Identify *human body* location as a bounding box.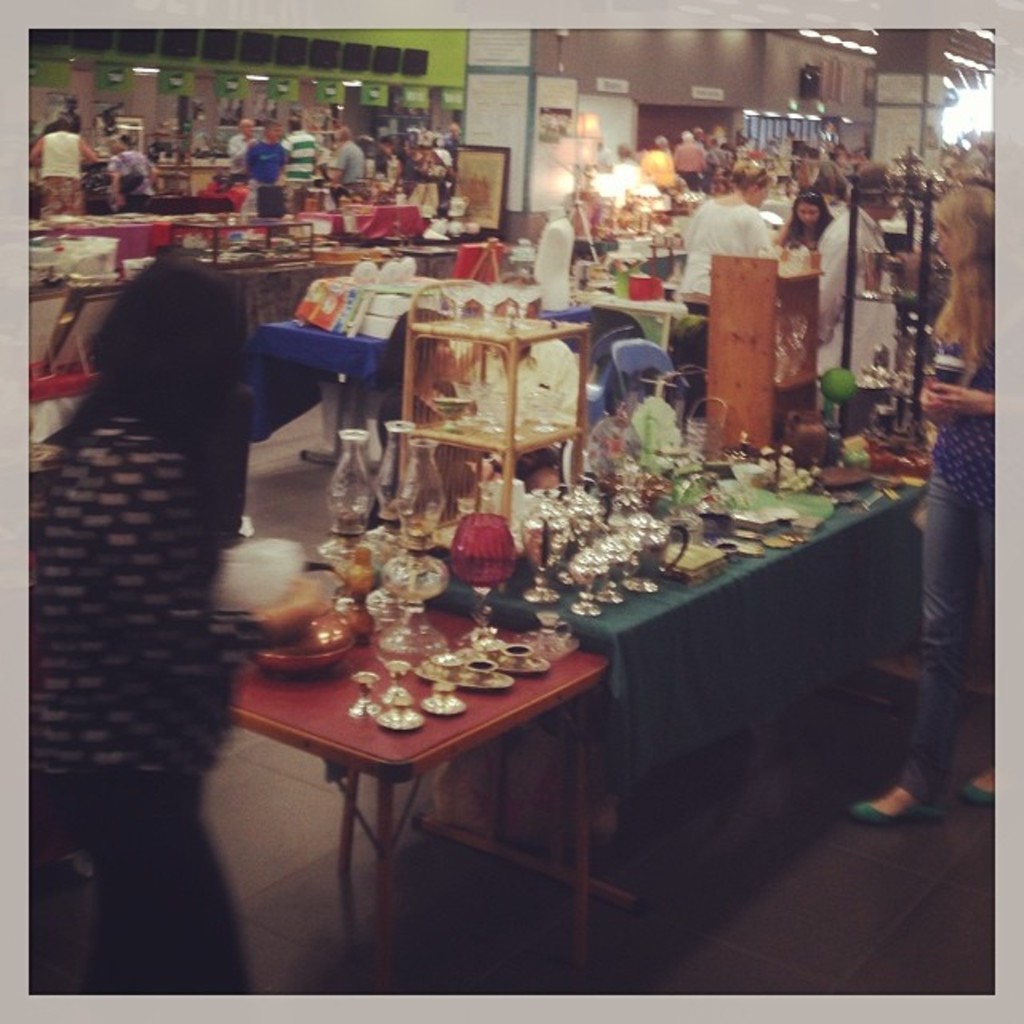
818,210,888,344.
